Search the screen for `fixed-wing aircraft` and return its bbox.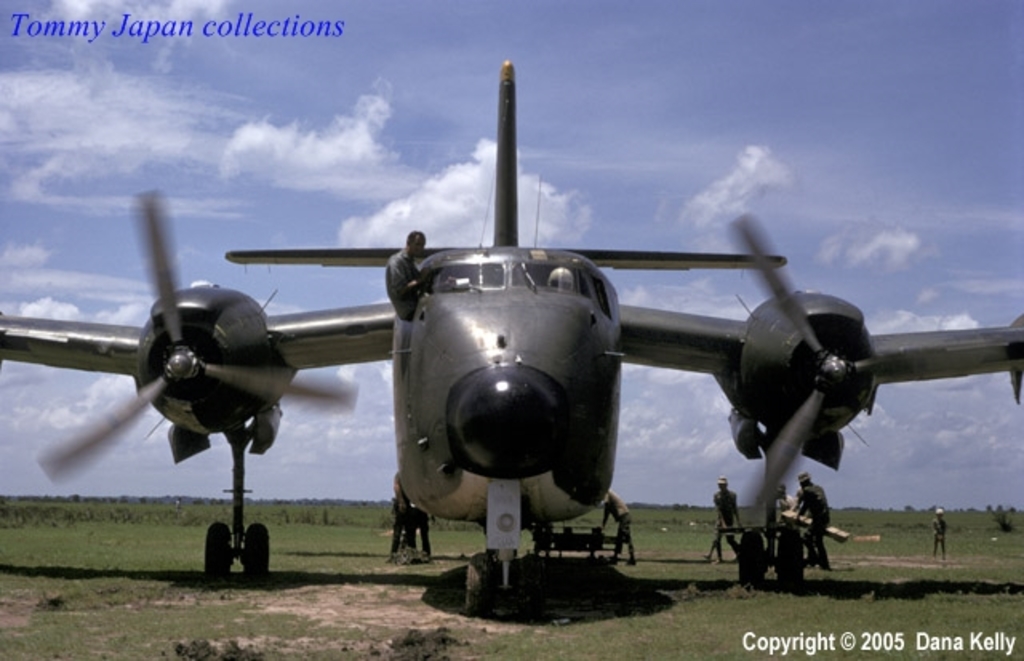
Found: bbox=(0, 67, 1022, 613).
